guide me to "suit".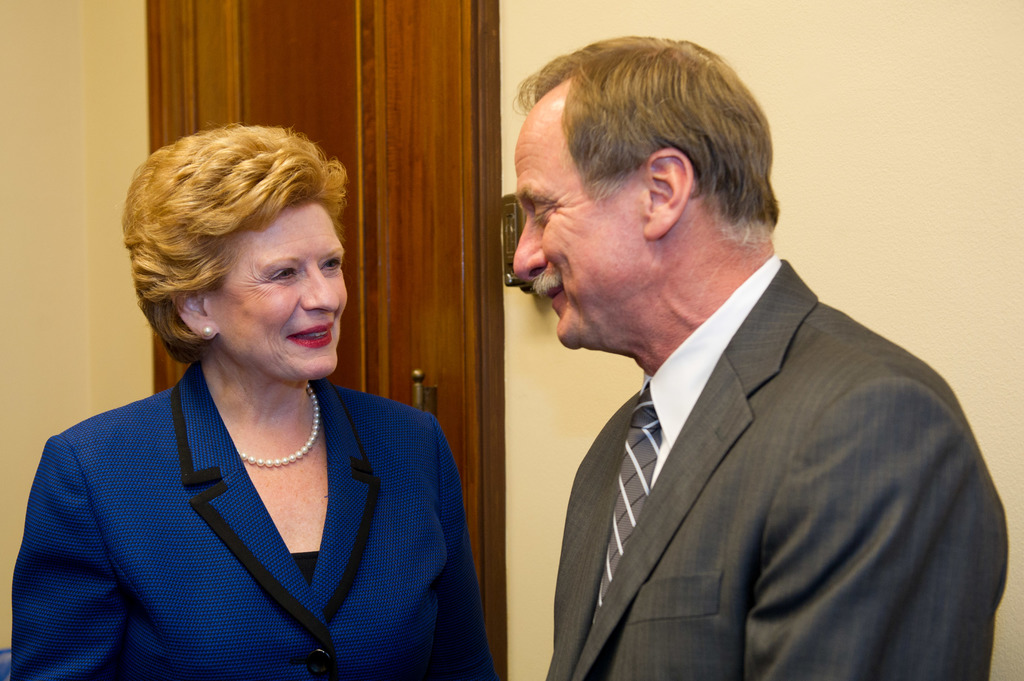
Guidance: l=7, t=358, r=493, b=680.
